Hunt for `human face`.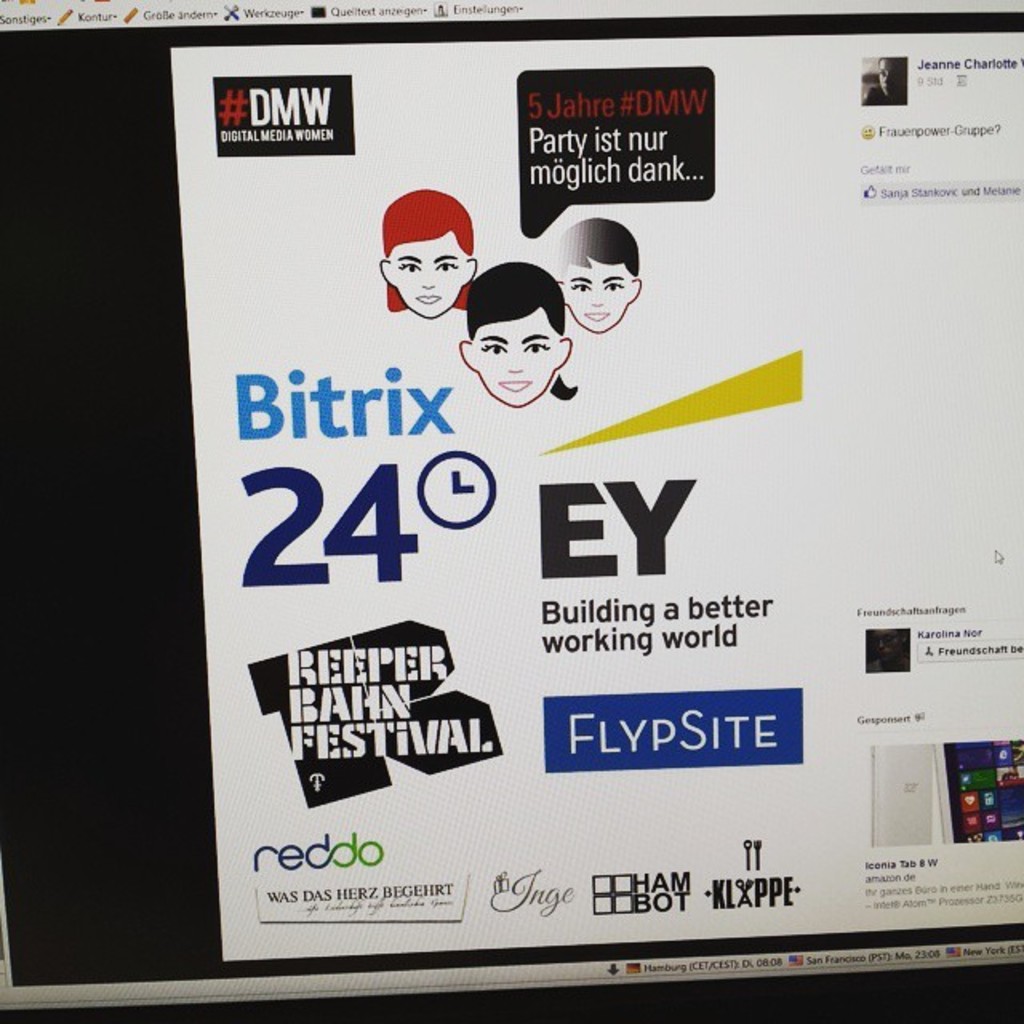
Hunted down at 387, 230, 461, 315.
